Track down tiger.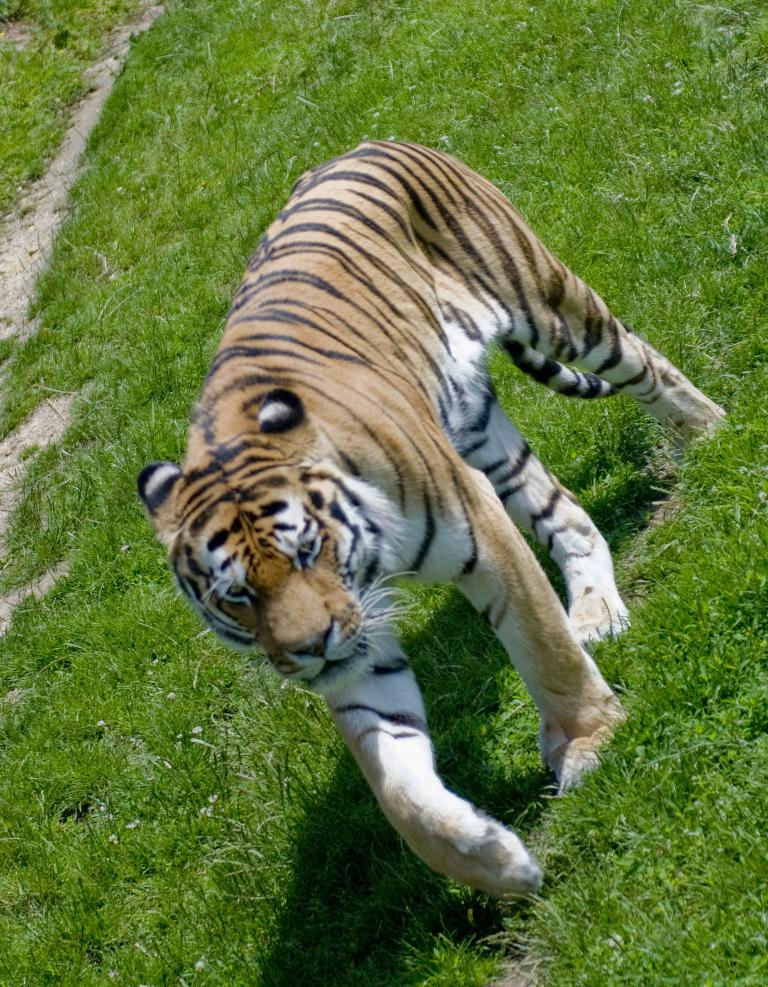
Tracked to left=138, top=138, right=729, bottom=896.
